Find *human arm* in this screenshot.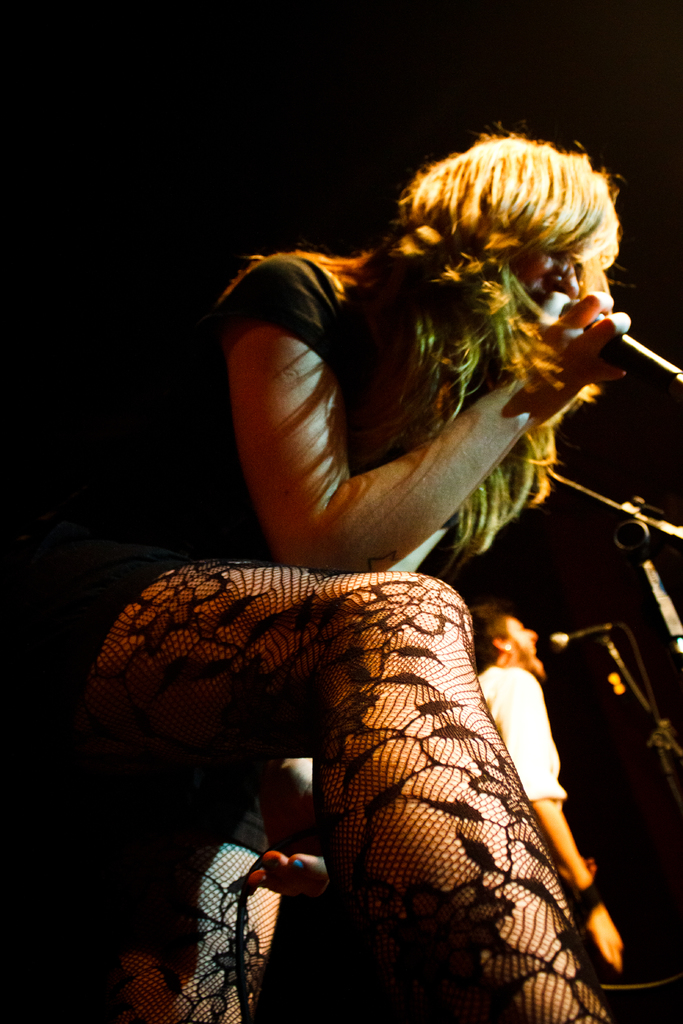
The bounding box for *human arm* is select_region(233, 746, 354, 915).
